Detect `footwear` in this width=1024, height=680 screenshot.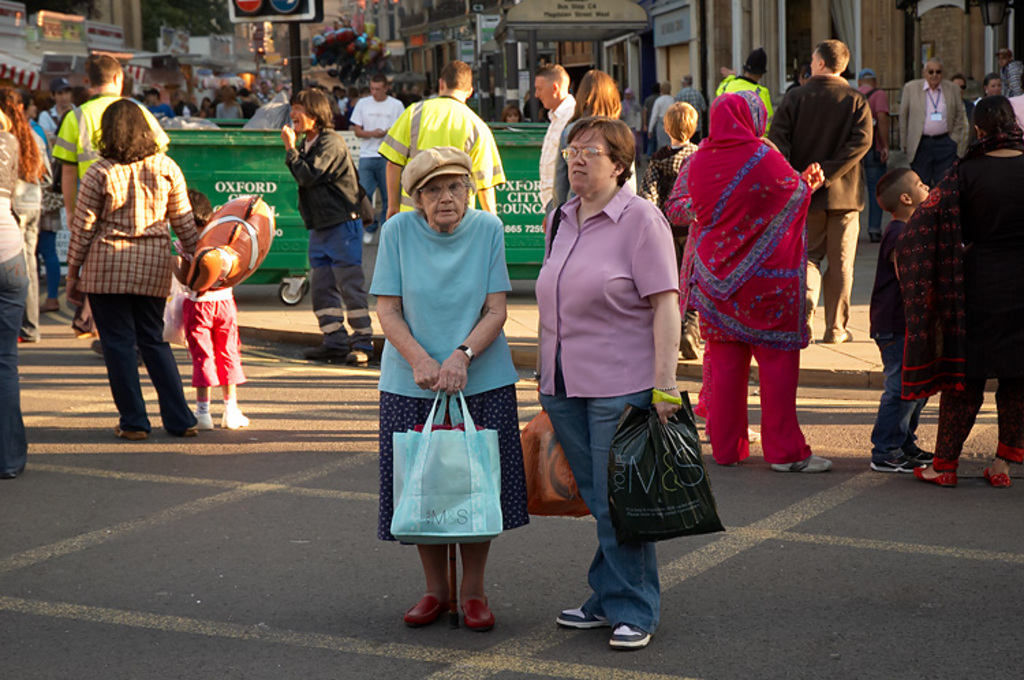
Detection: [left=868, top=449, right=933, bottom=478].
